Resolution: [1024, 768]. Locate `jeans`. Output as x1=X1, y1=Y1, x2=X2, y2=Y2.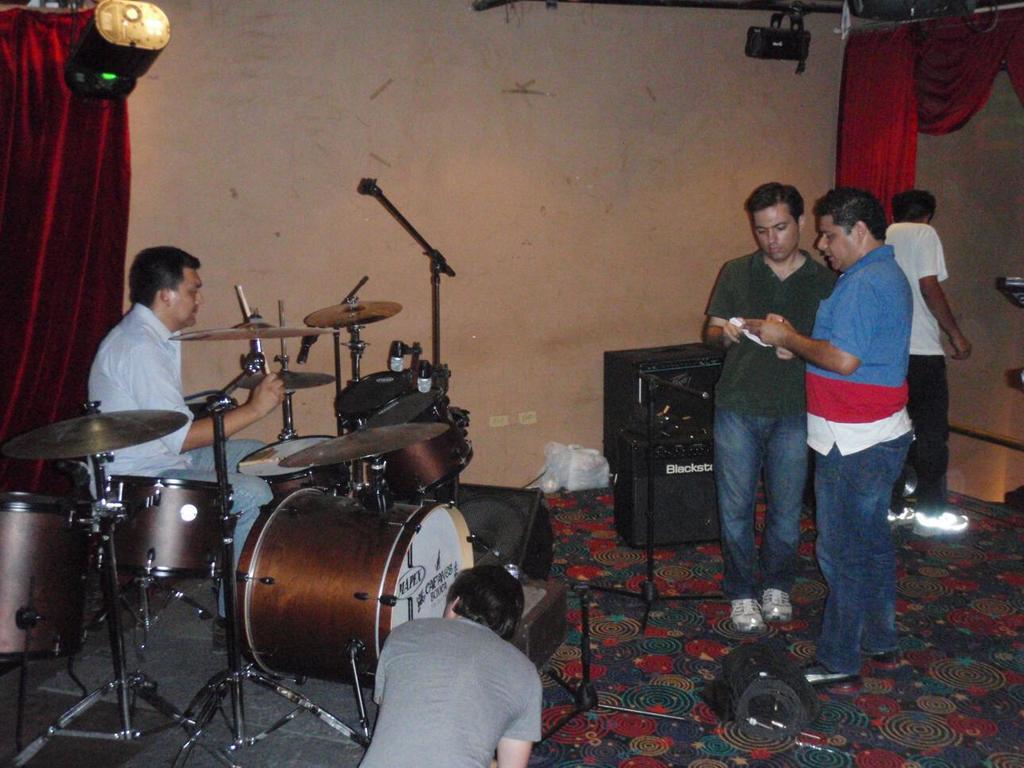
x1=163, y1=442, x2=269, y2=617.
